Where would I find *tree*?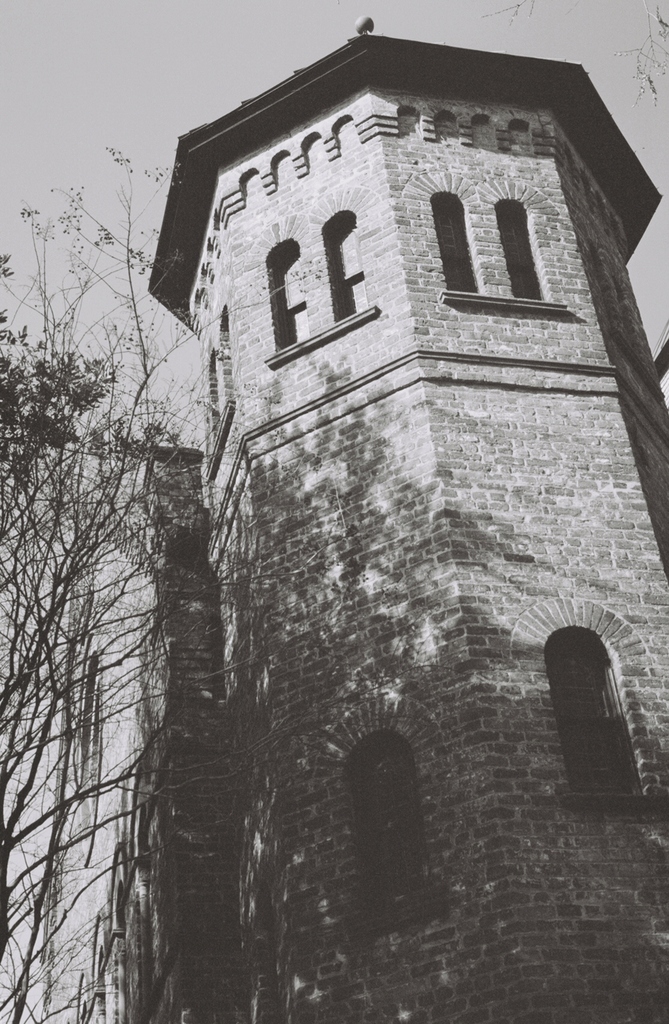
At pyautogui.locateOnScreen(0, 145, 334, 1023).
